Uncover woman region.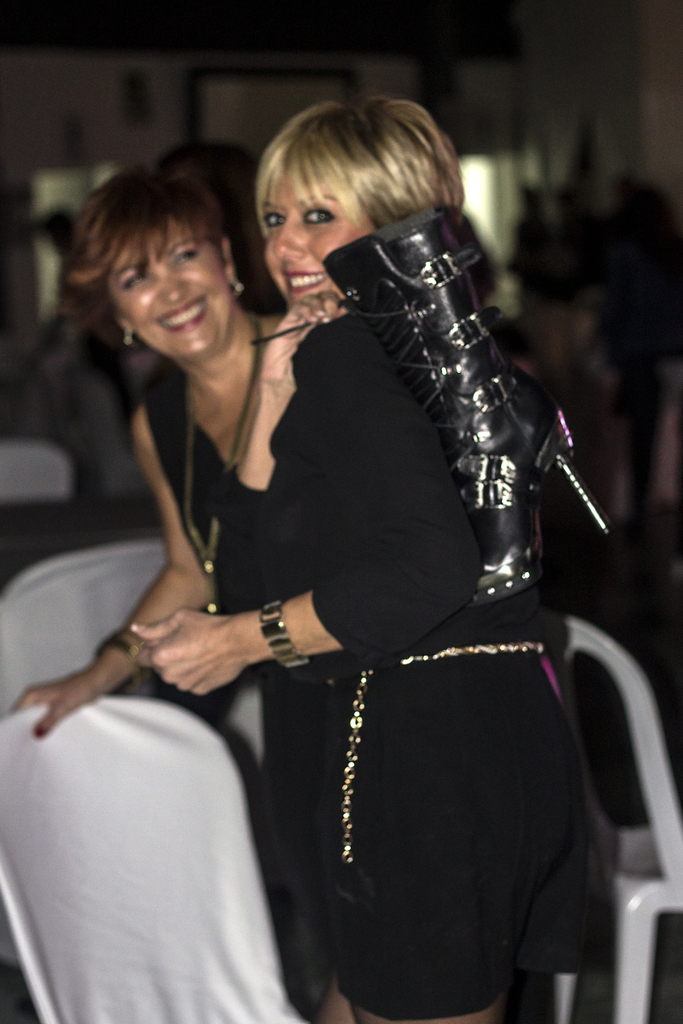
Uncovered: crop(15, 147, 357, 1023).
